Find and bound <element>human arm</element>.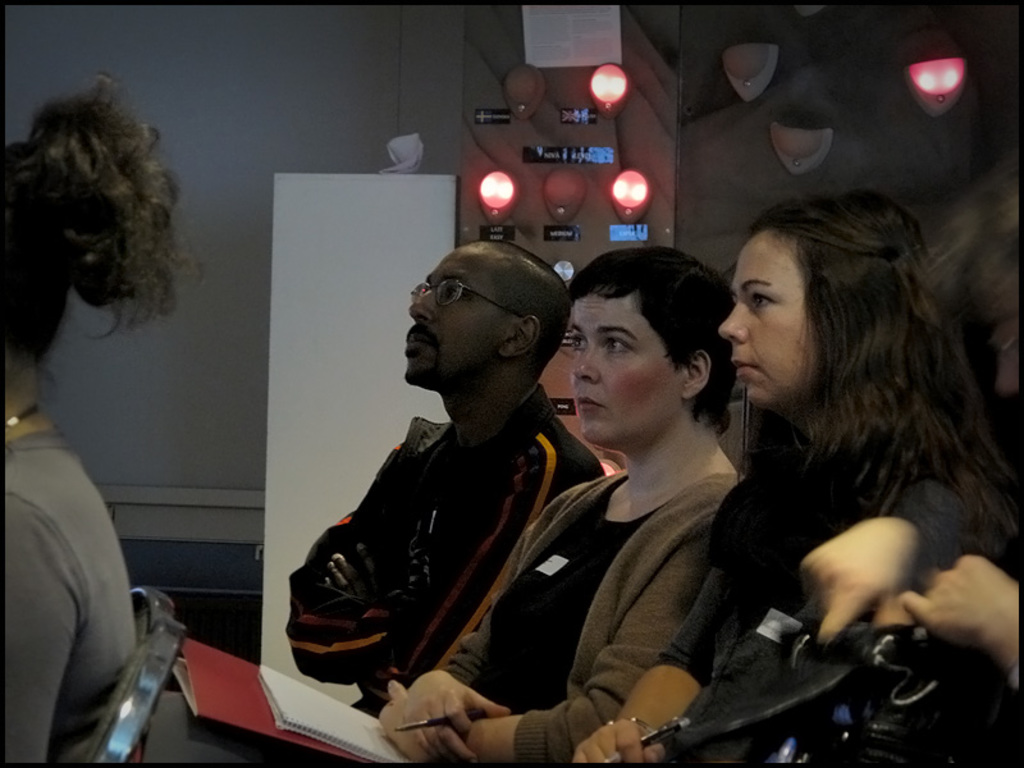
Bound: box=[376, 520, 696, 764].
